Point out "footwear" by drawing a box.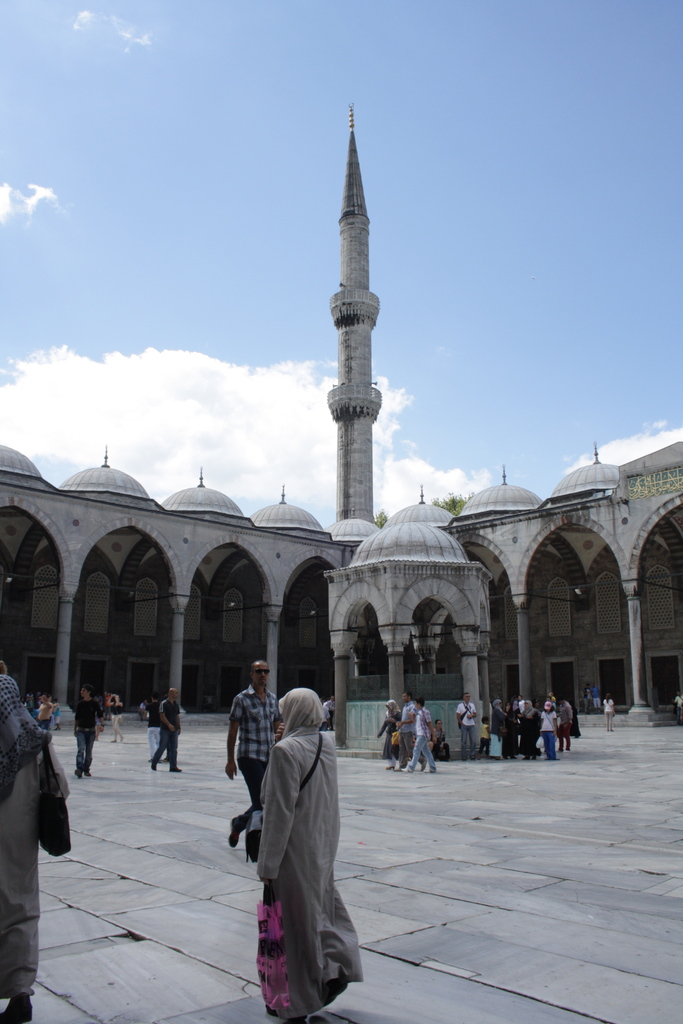
509,751,518,757.
